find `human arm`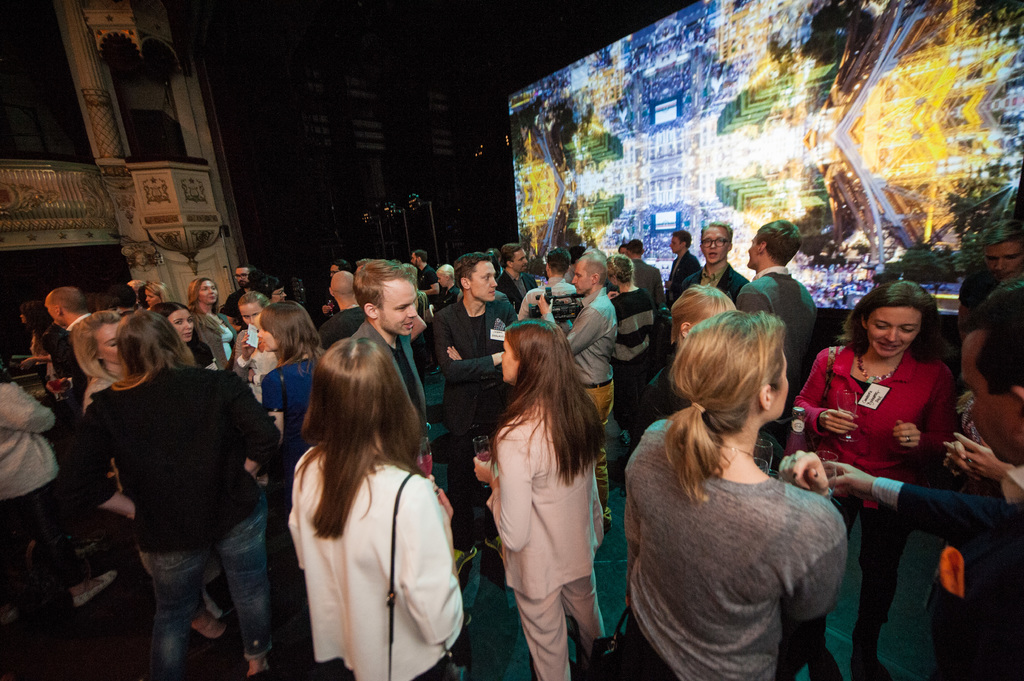
(x1=953, y1=434, x2=1023, y2=492)
